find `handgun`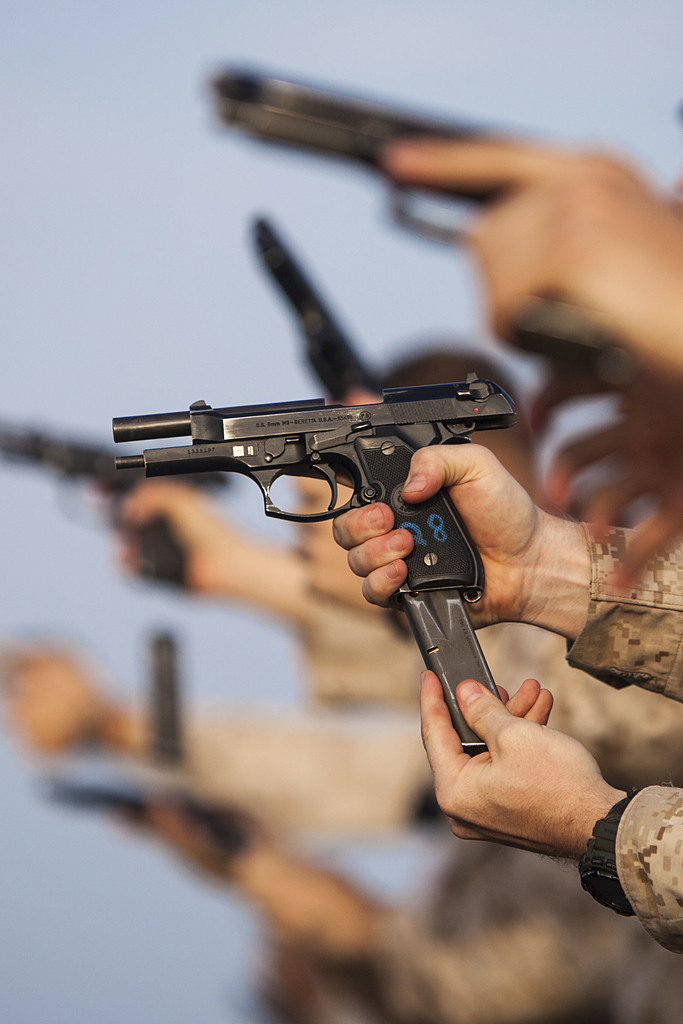
select_region(245, 211, 375, 403)
